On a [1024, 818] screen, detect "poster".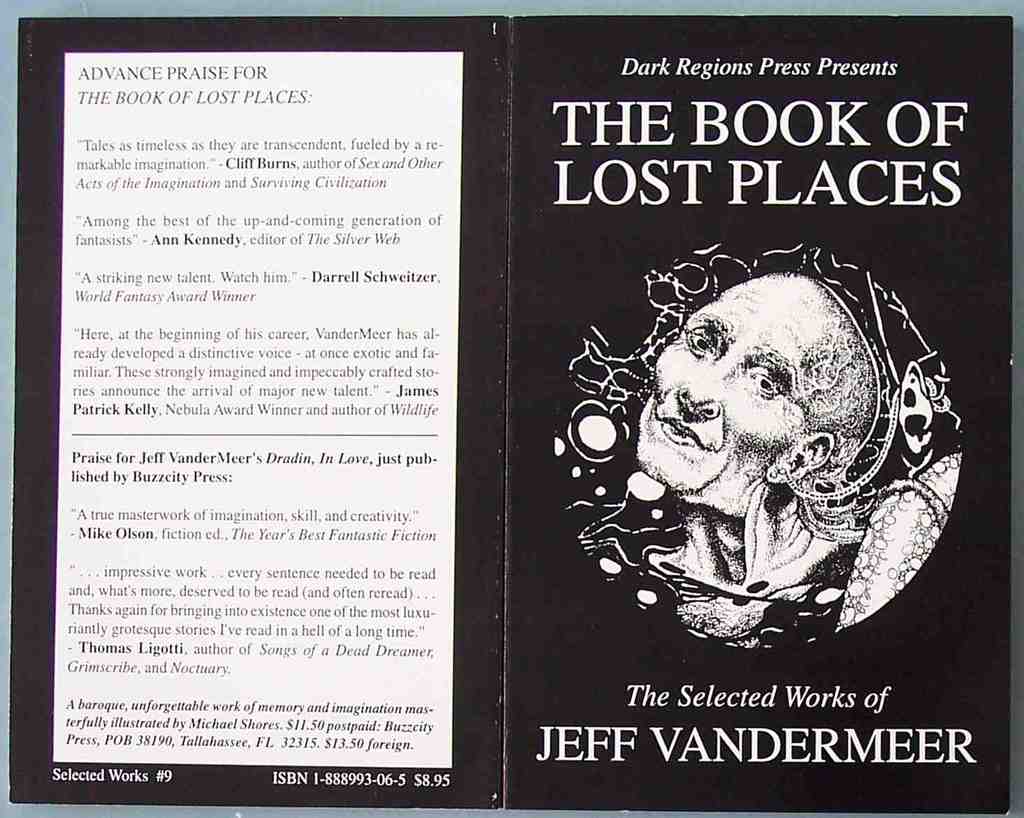
0, 0, 1023, 817.
